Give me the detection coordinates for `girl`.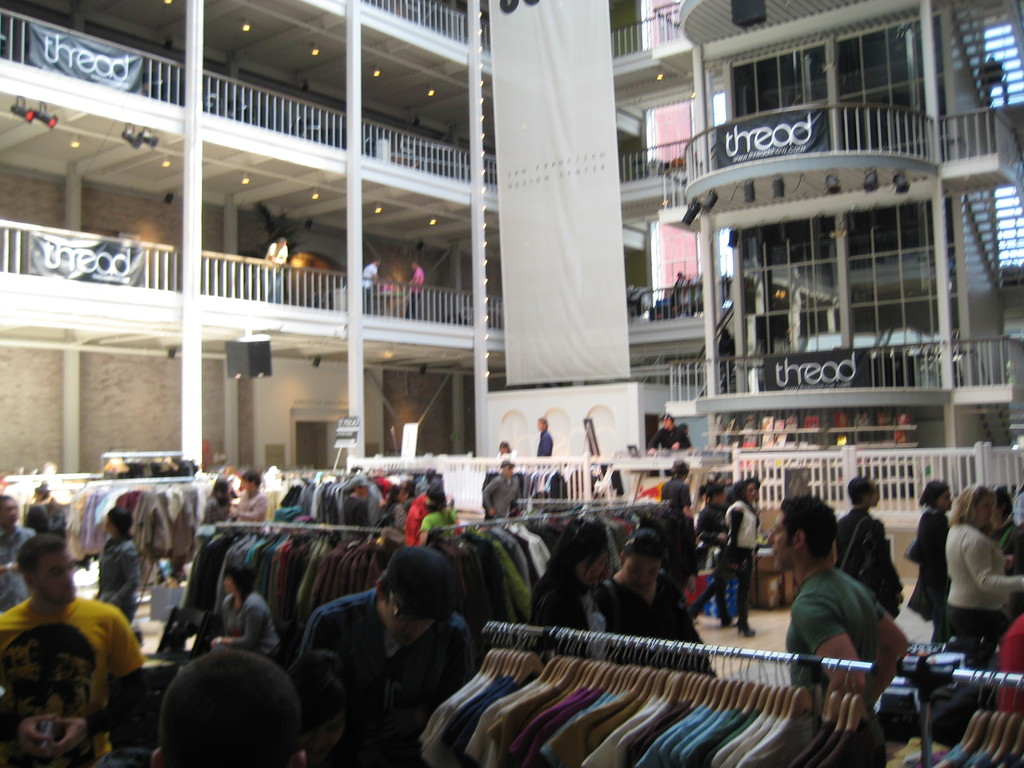
box=[531, 517, 619, 660].
